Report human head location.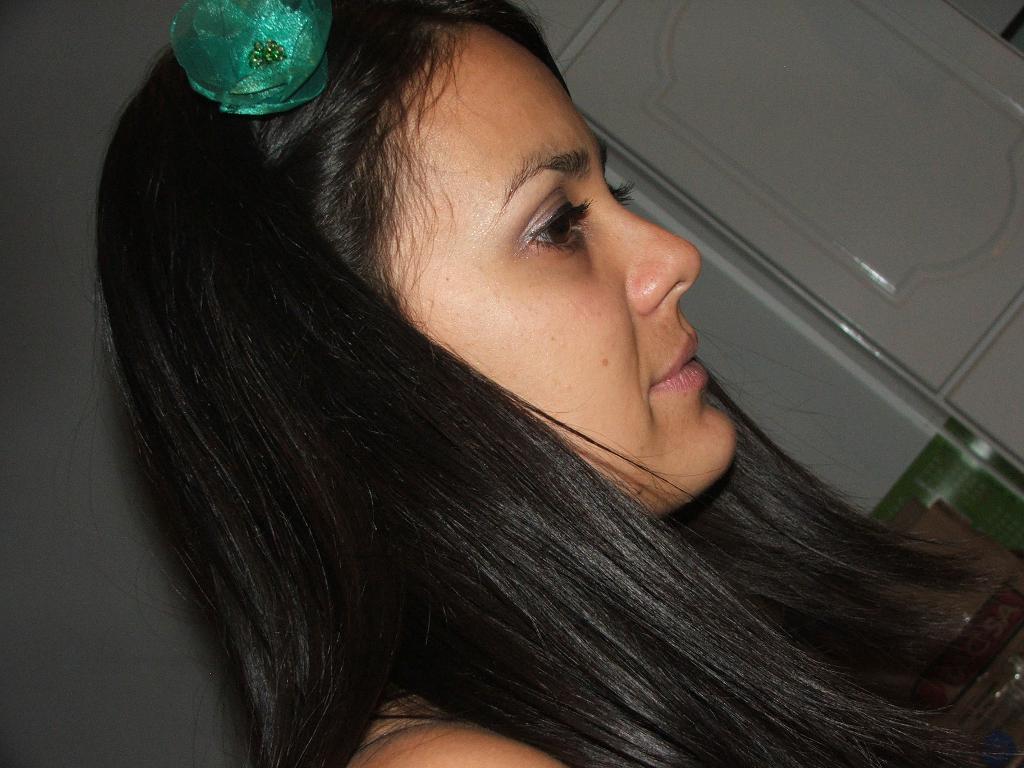
Report: 317,56,741,454.
